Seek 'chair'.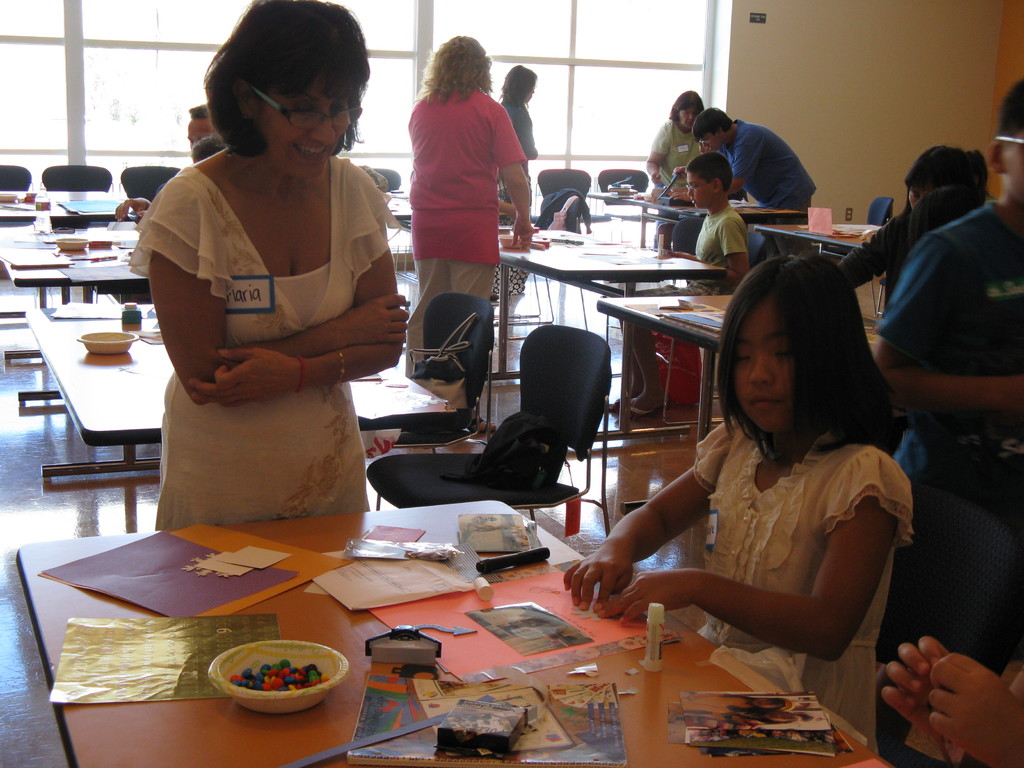
[x1=367, y1=294, x2=495, y2=515].
